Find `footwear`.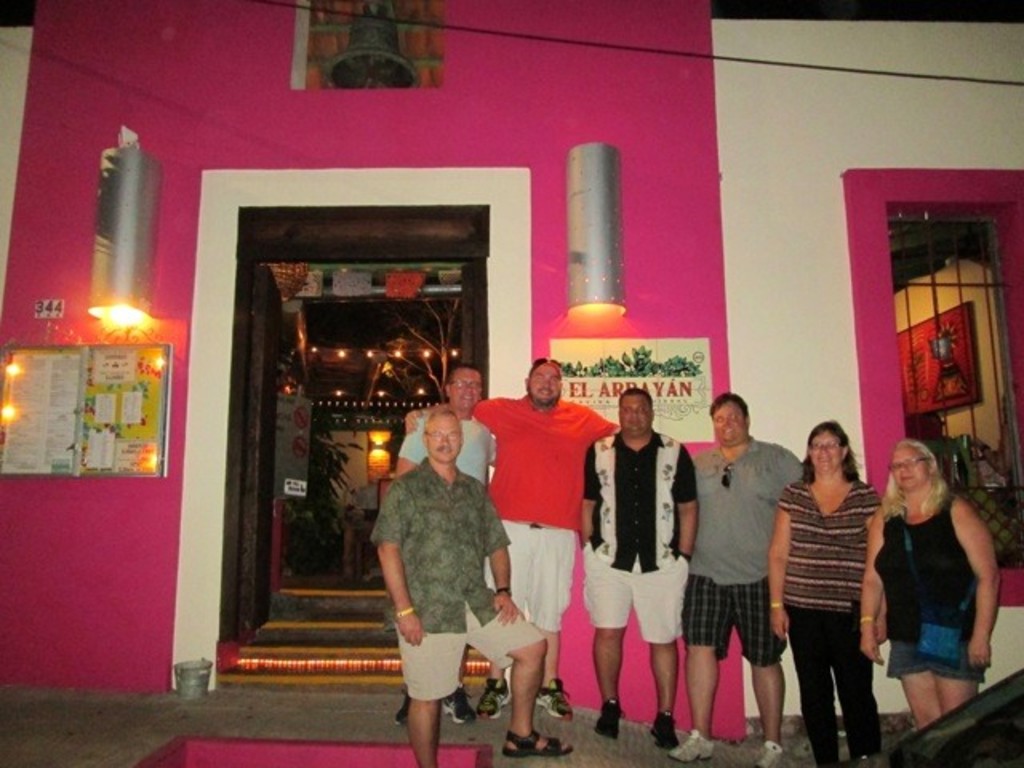
{"left": 534, "top": 678, "right": 574, "bottom": 722}.
